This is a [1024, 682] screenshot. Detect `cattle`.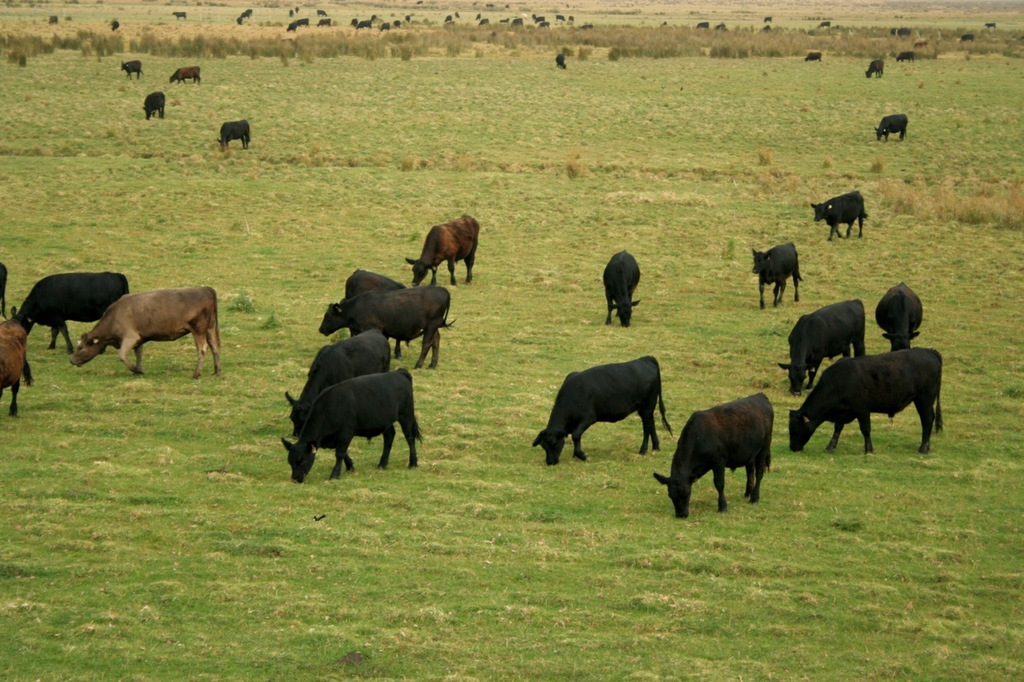
<box>318,283,460,367</box>.
